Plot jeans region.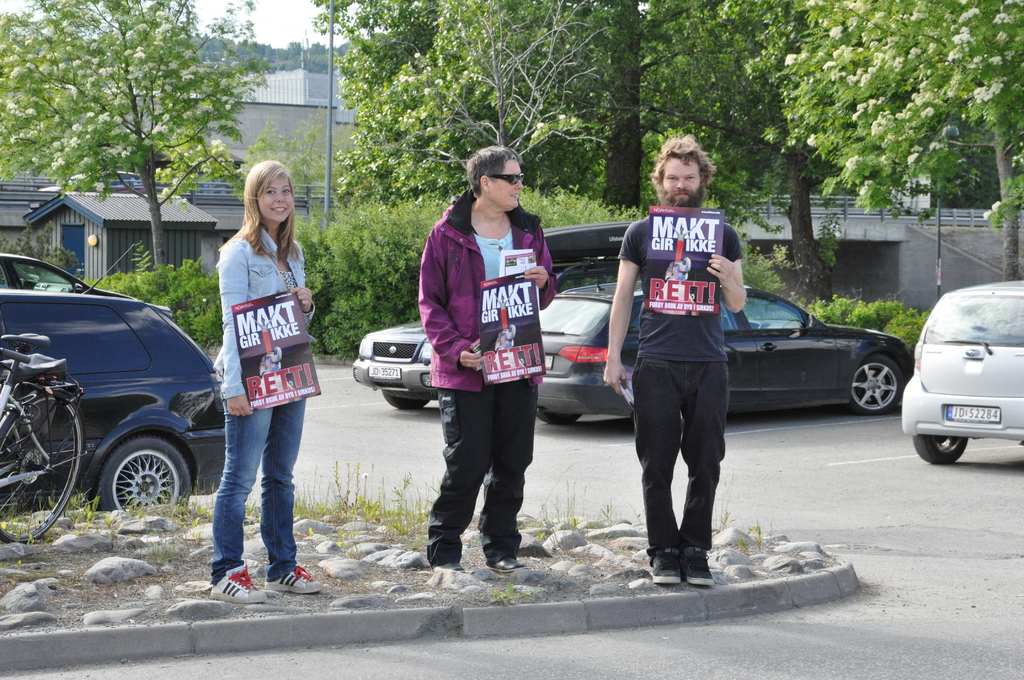
Plotted at x1=207, y1=399, x2=304, y2=578.
